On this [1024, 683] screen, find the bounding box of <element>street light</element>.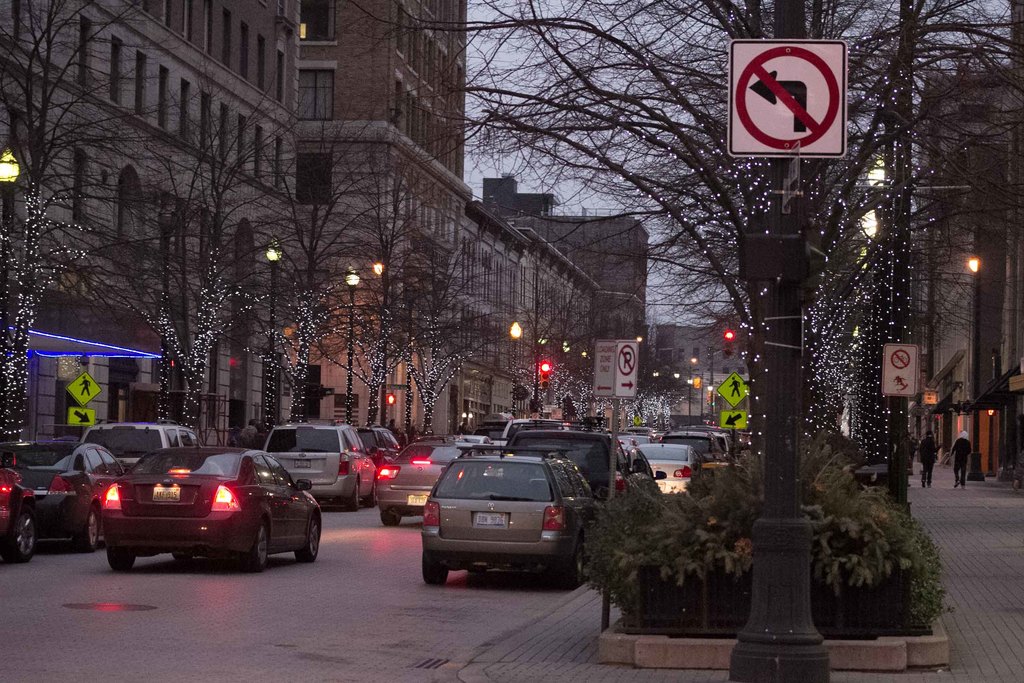
Bounding box: (665,371,681,427).
